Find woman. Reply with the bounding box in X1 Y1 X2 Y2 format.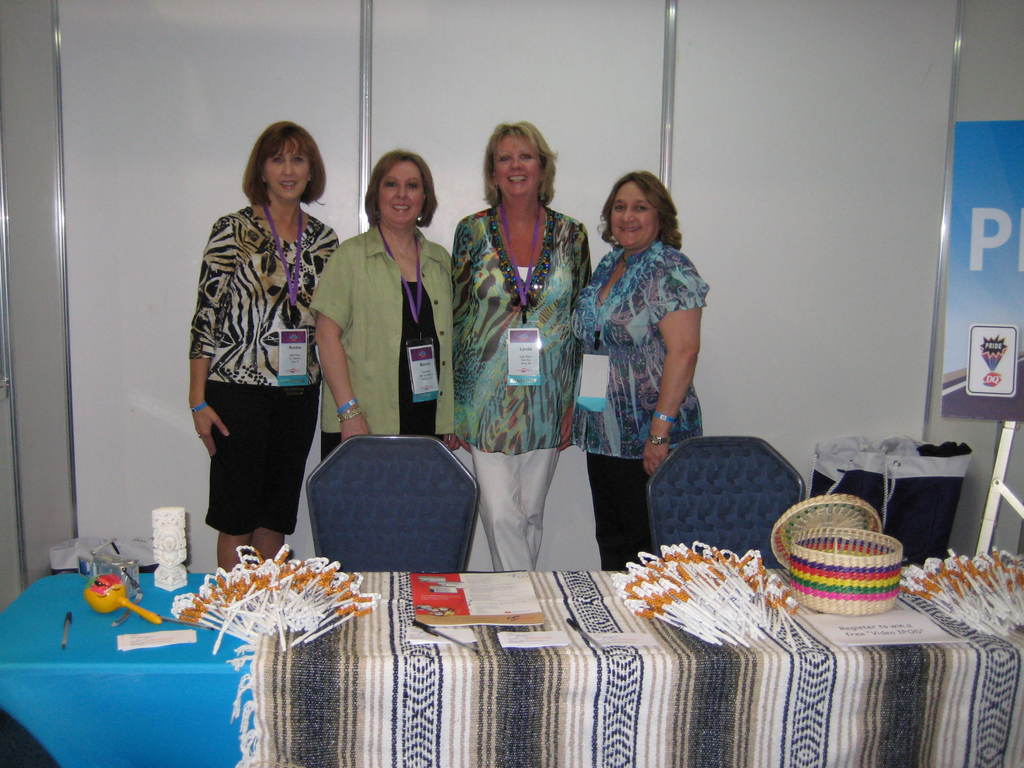
566 171 706 570.
